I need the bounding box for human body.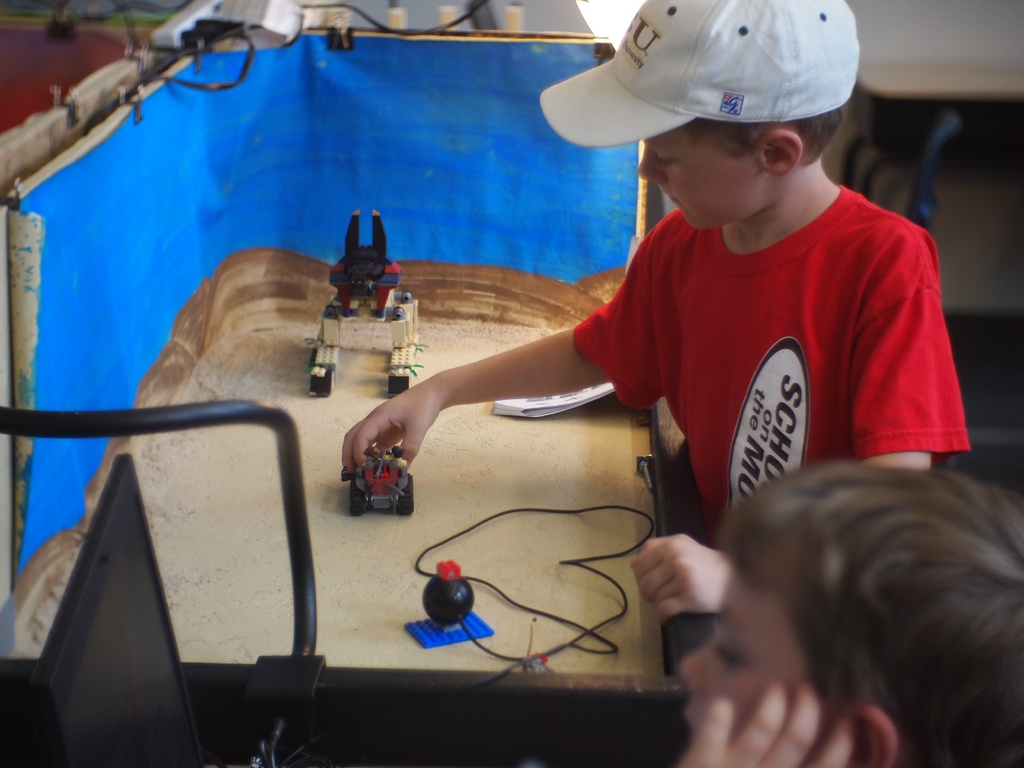
Here it is: <box>452,24,968,639</box>.
